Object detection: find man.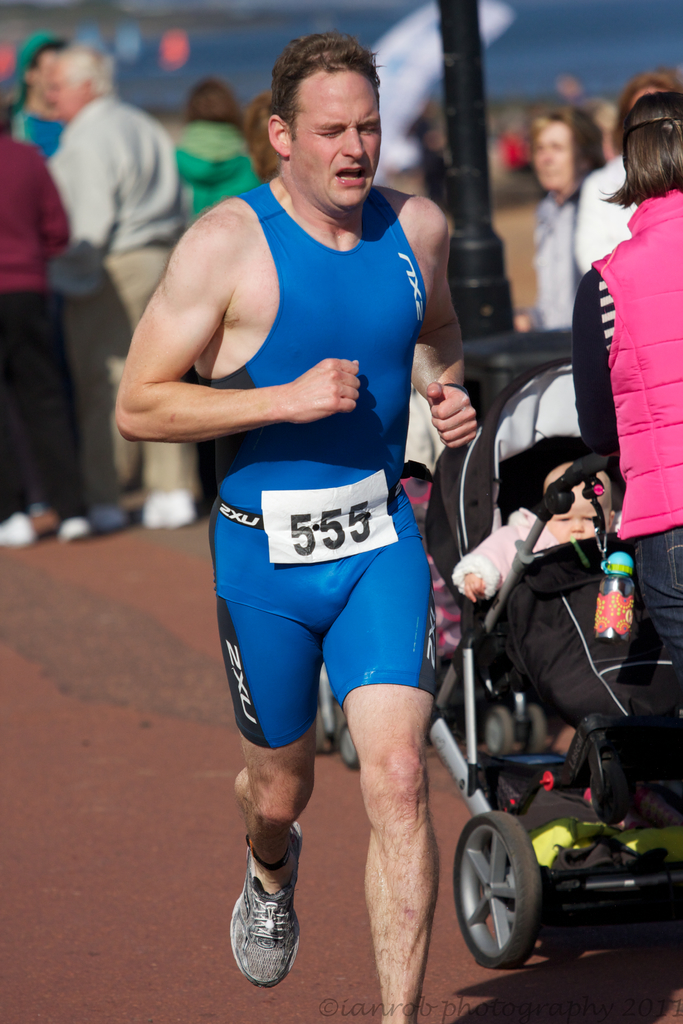
<box>0,99,93,548</box>.
